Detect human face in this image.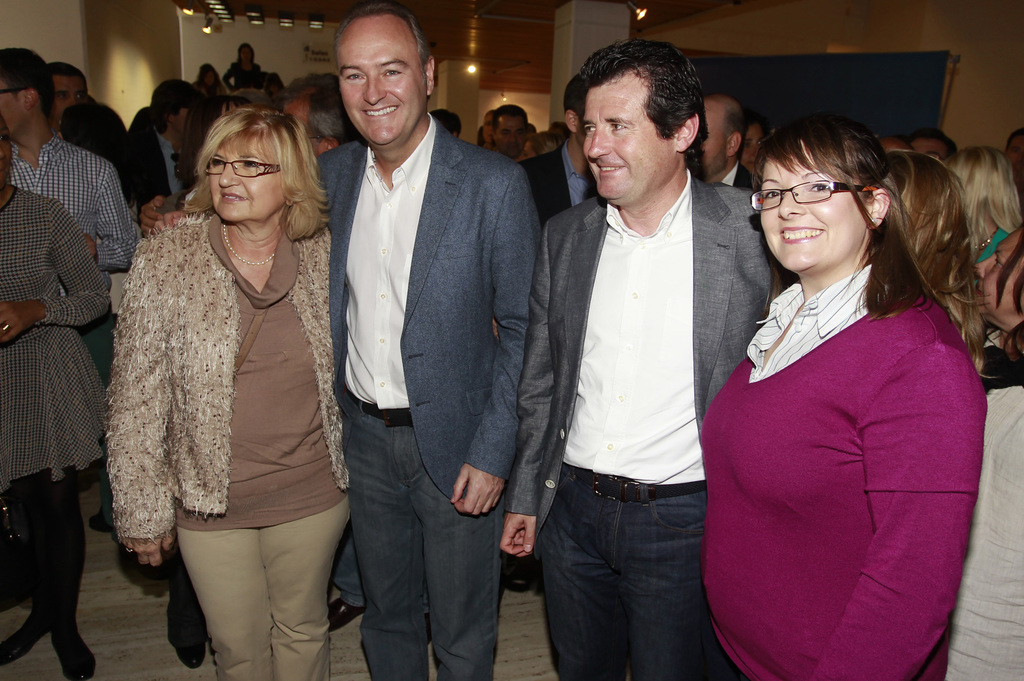
Detection: {"left": 56, "top": 72, "right": 87, "bottom": 121}.
